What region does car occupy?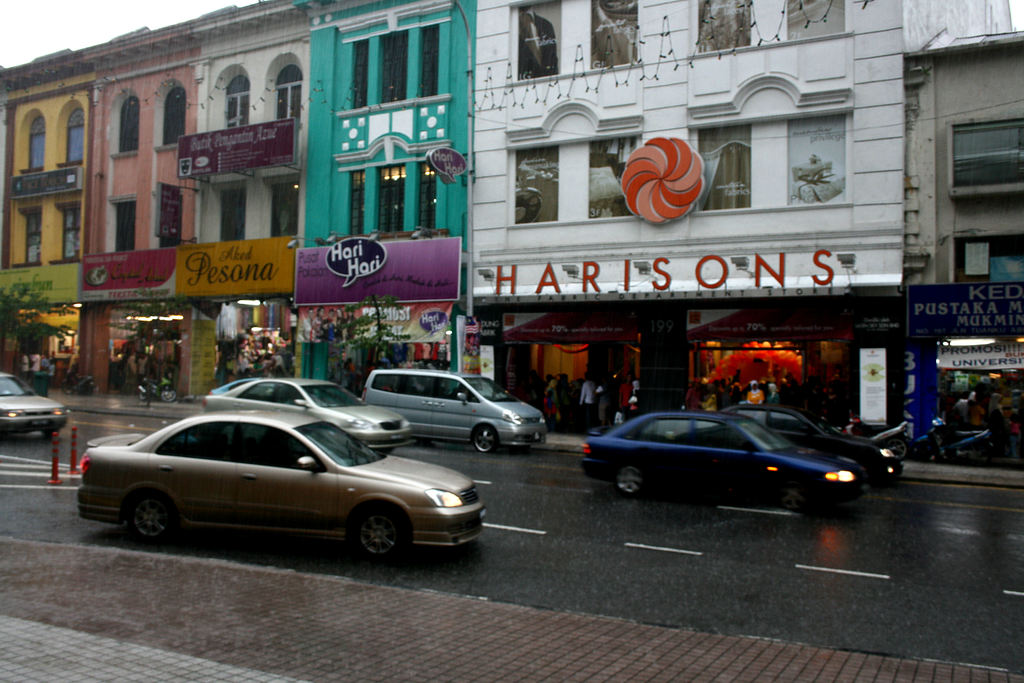
left=723, top=403, right=905, bottom=490.
